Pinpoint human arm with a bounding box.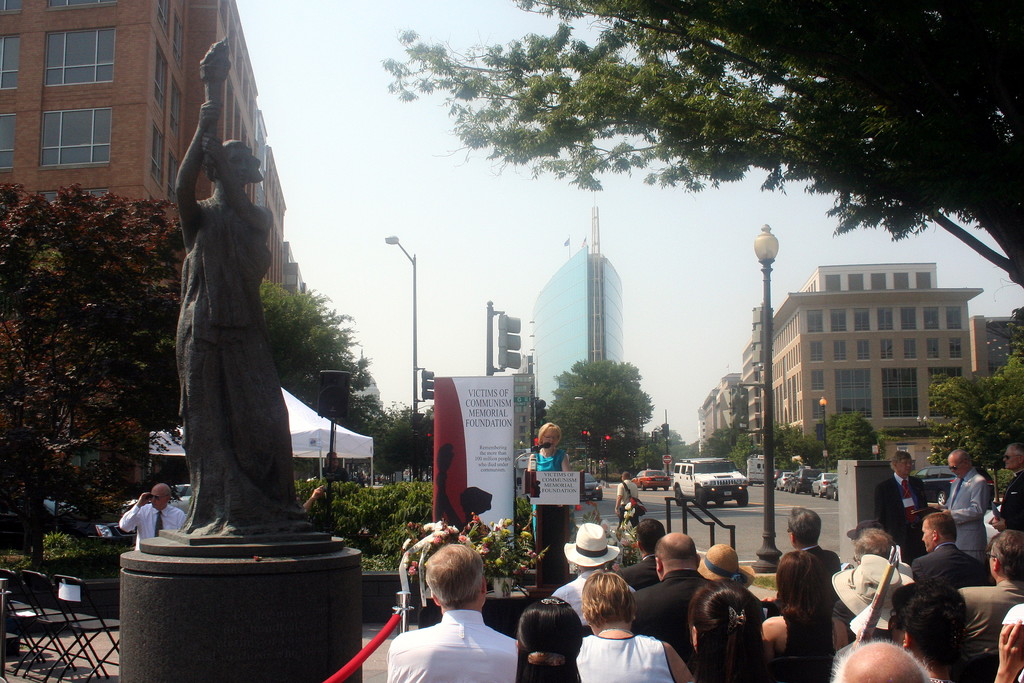
l=991, t=620, r=1023, b=682.
